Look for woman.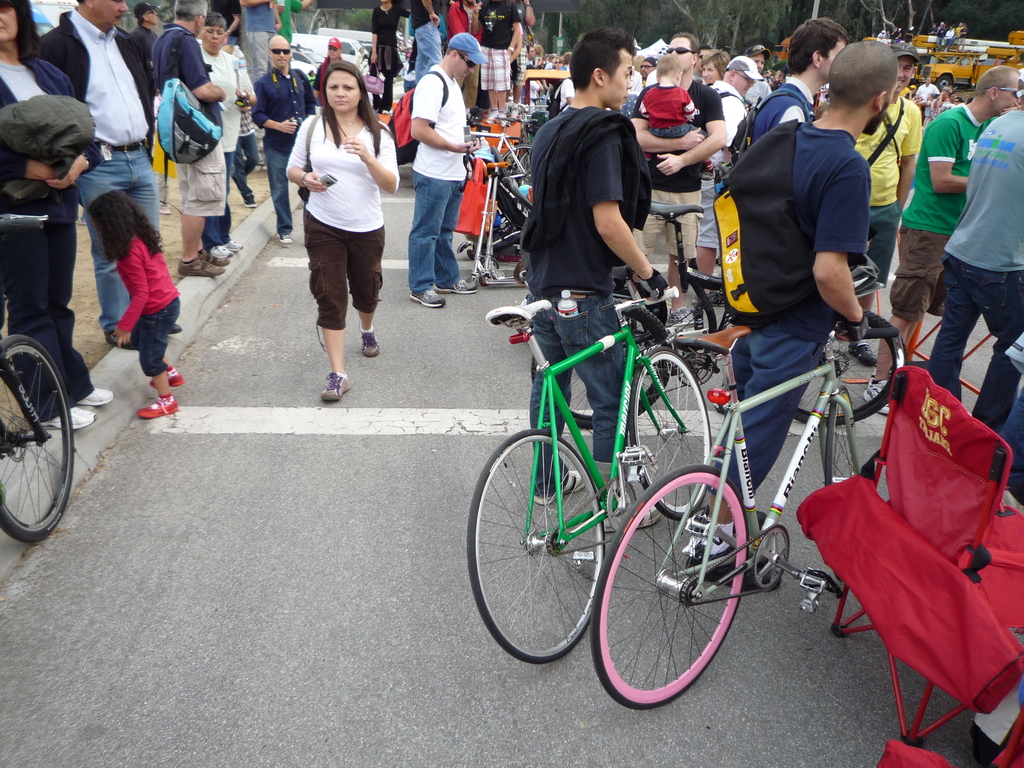
Found: rect(694, 47, 728, 90).
